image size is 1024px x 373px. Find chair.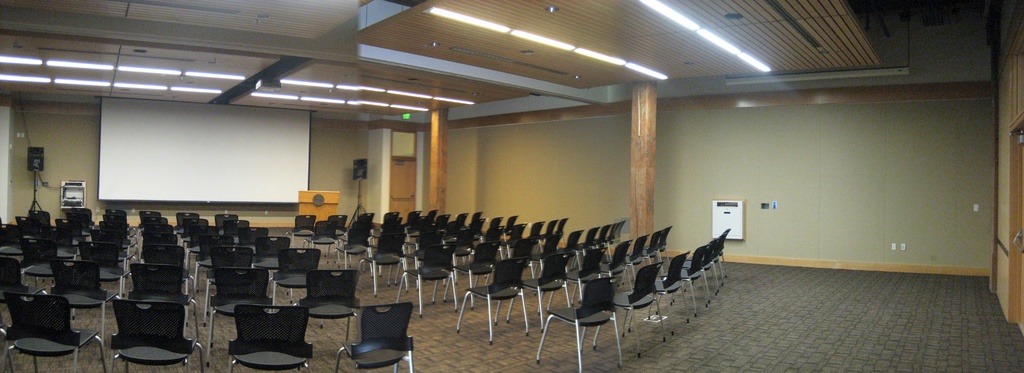
pyautogui.locateOnScreen(0, 254, 39, 322).
